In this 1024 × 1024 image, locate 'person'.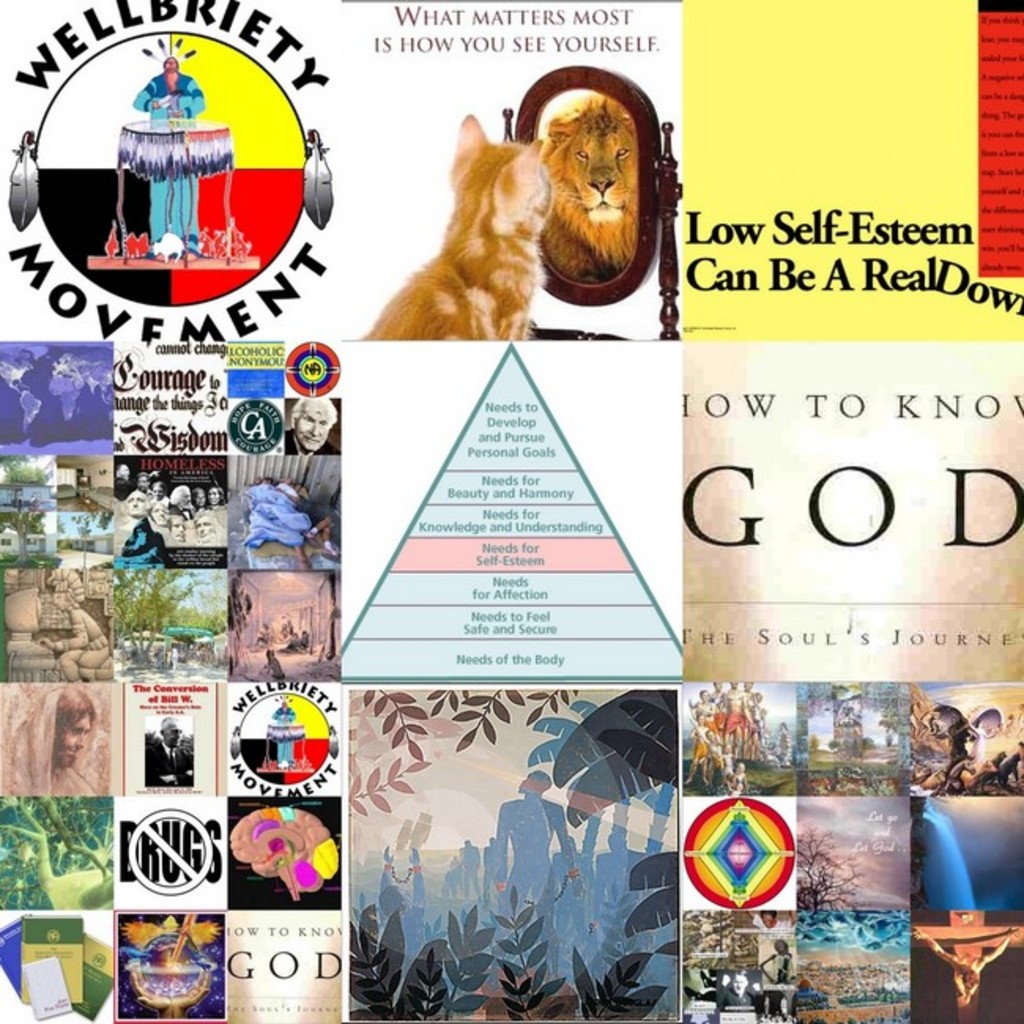
Bounding box: [x1=142, y1=712, x2=194, y2=786].
